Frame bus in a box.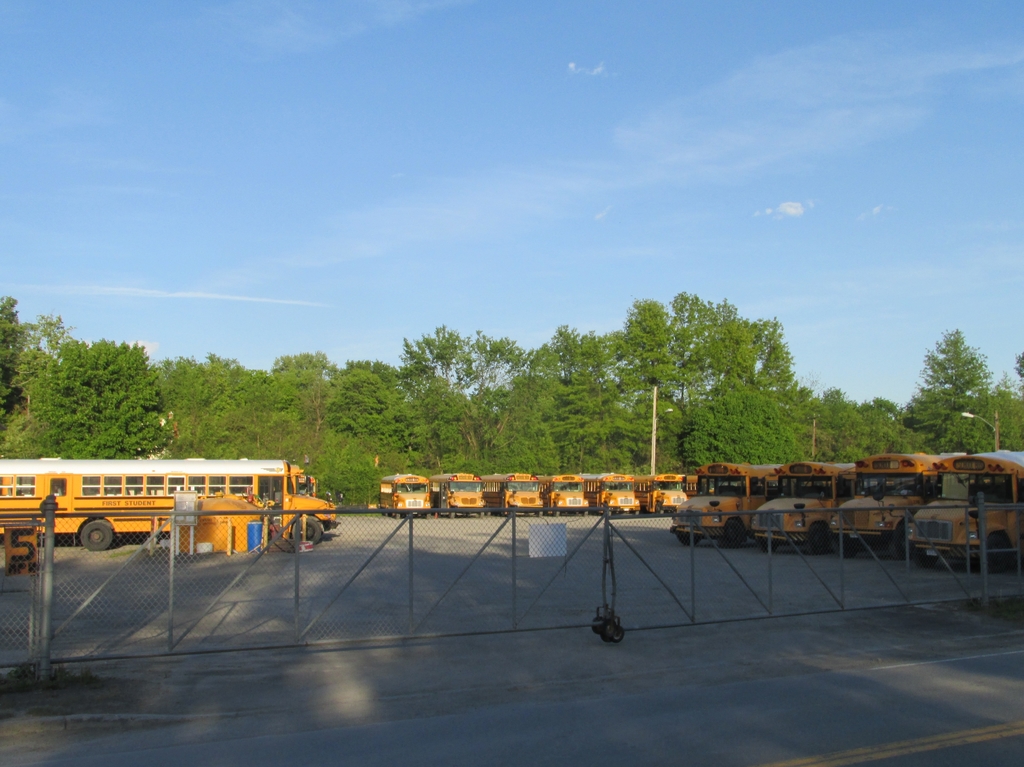
left=689, top=471, right=703, bottom=497.
